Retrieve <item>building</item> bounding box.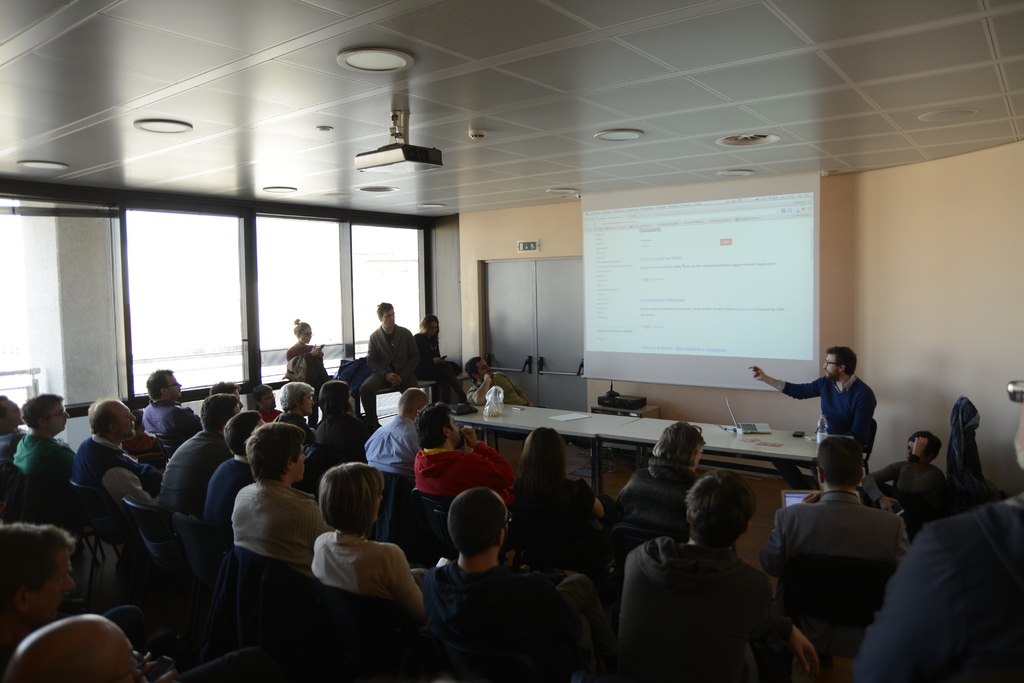
Bounding box: crop(0, 0, 1023, 682).
